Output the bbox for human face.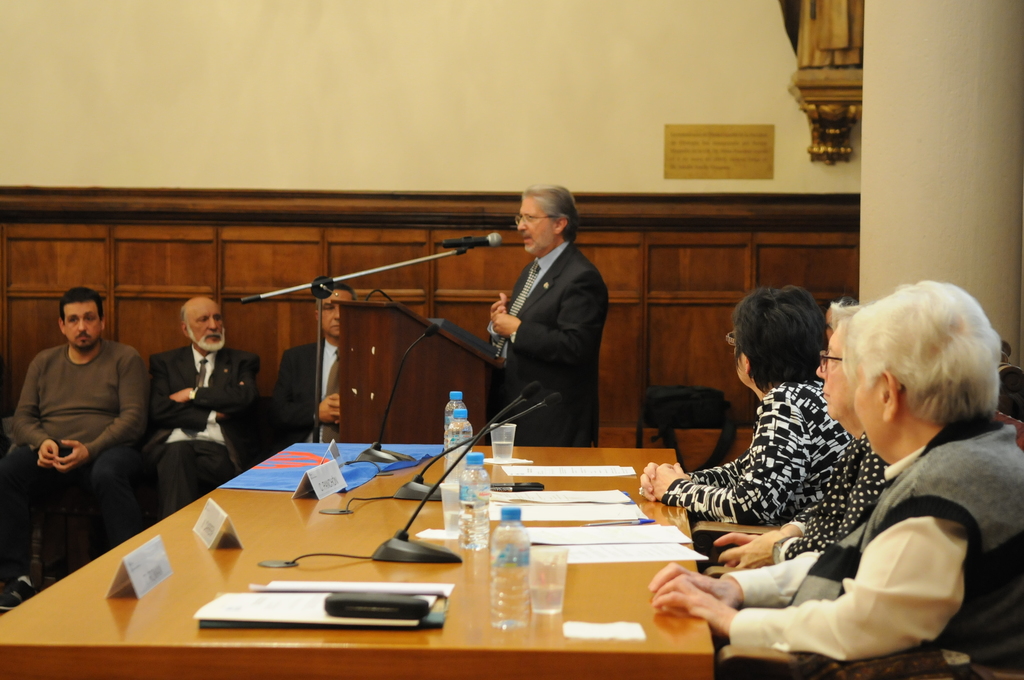
<box>186,299,226,353</box>.
